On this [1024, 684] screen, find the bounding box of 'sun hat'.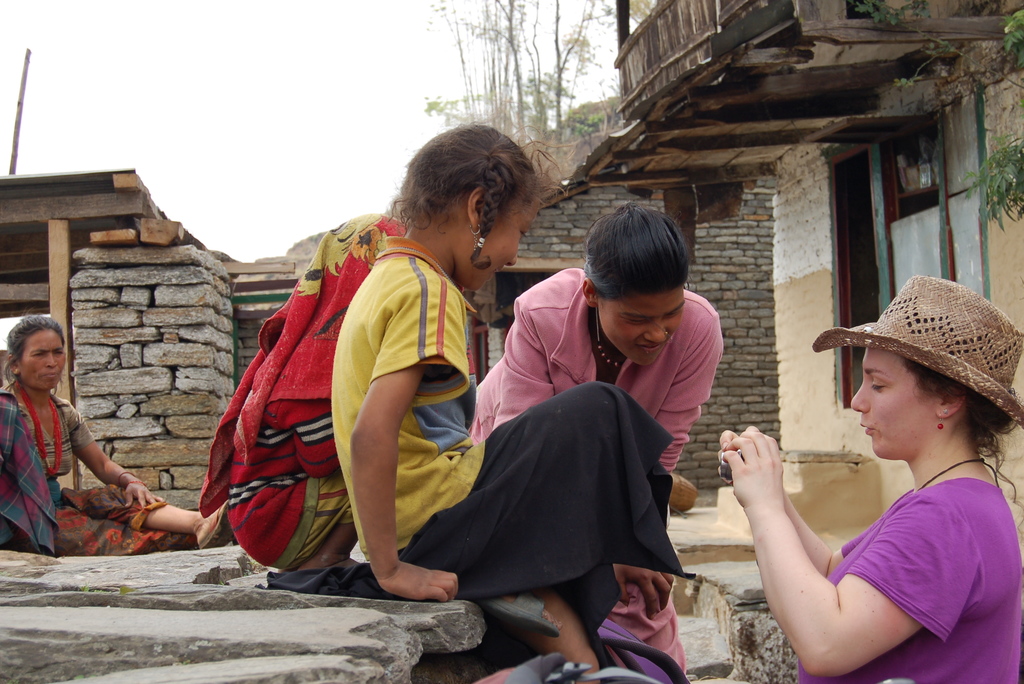
Bounding box: bbox(804, 271, 1022, 424).
